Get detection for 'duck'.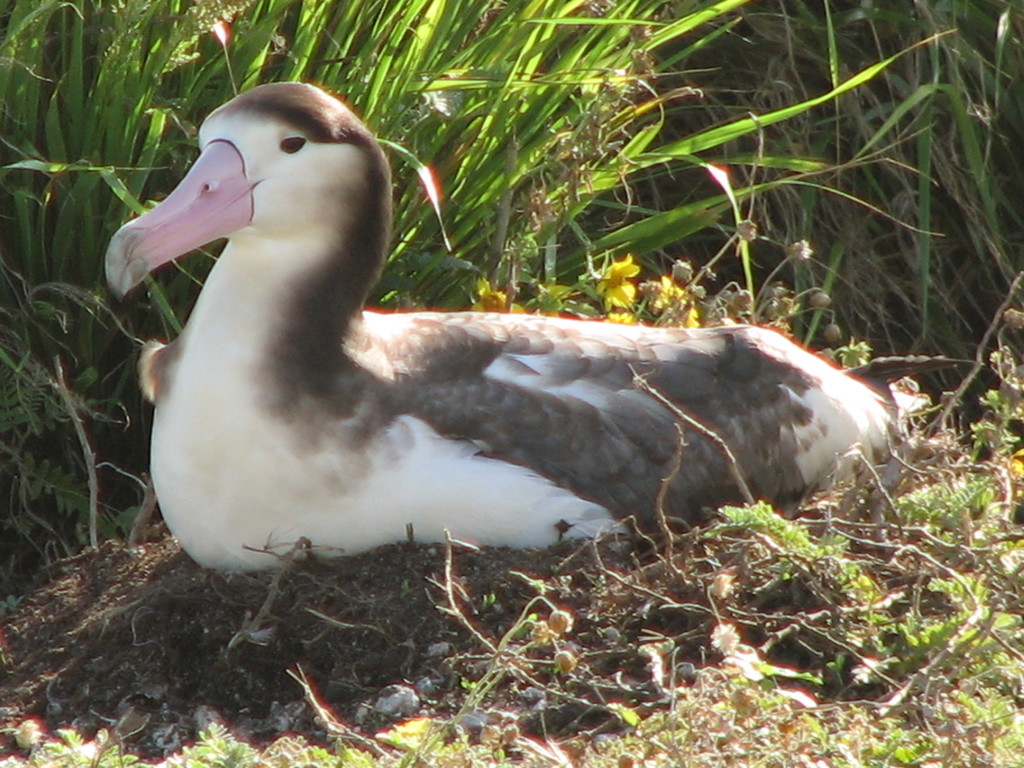
Detection: <bbox>72, 72, 896, 612</bbox>.
